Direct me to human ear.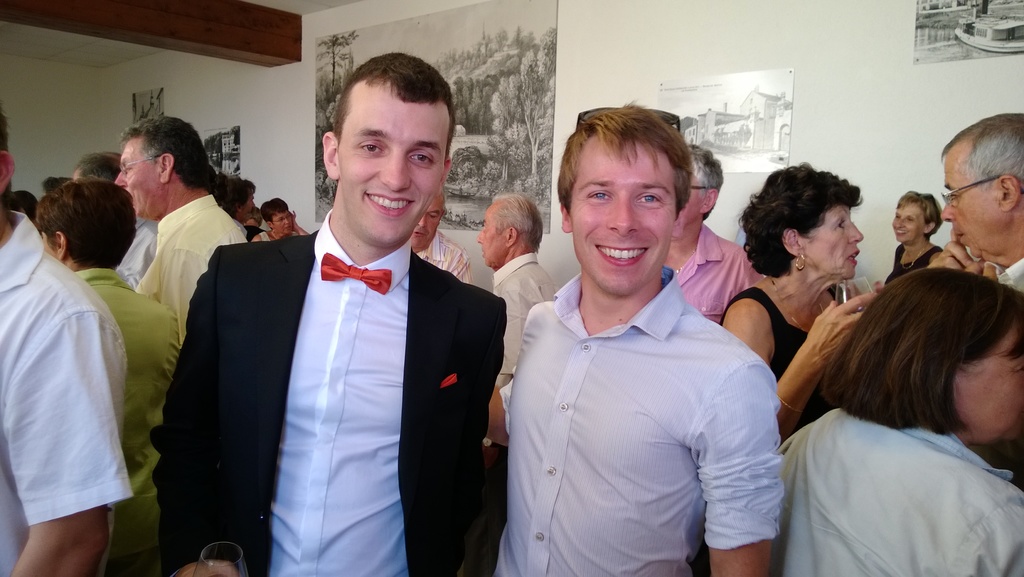
Direction: box(323, 133, 342, 181).
